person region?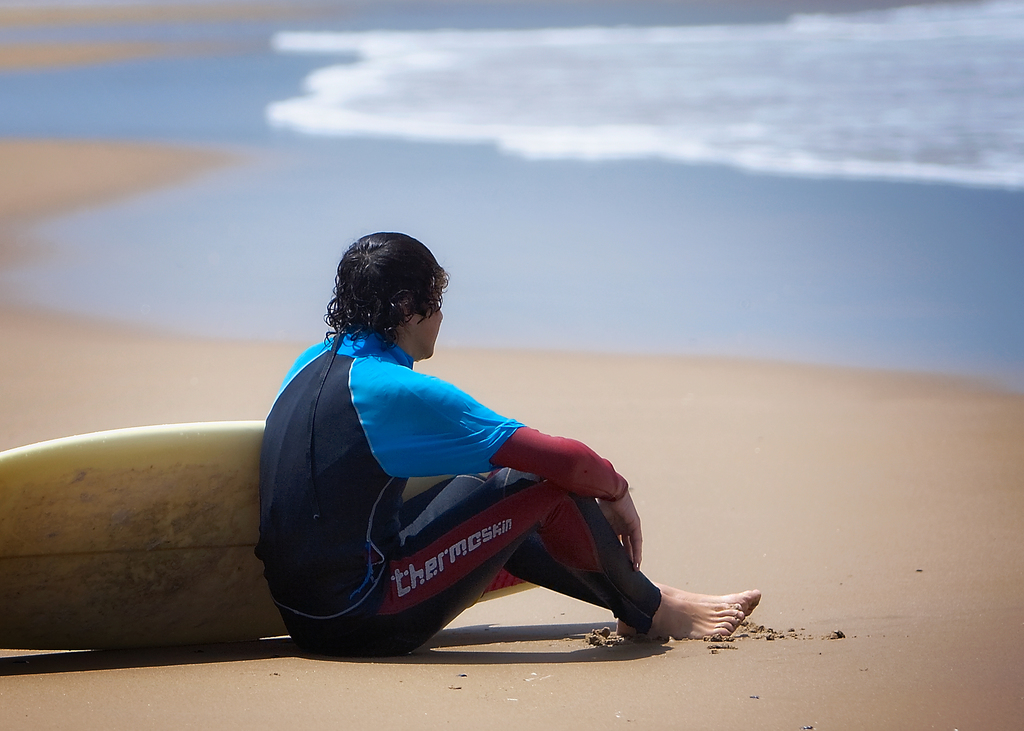
region(260, 268, 758, 652)
